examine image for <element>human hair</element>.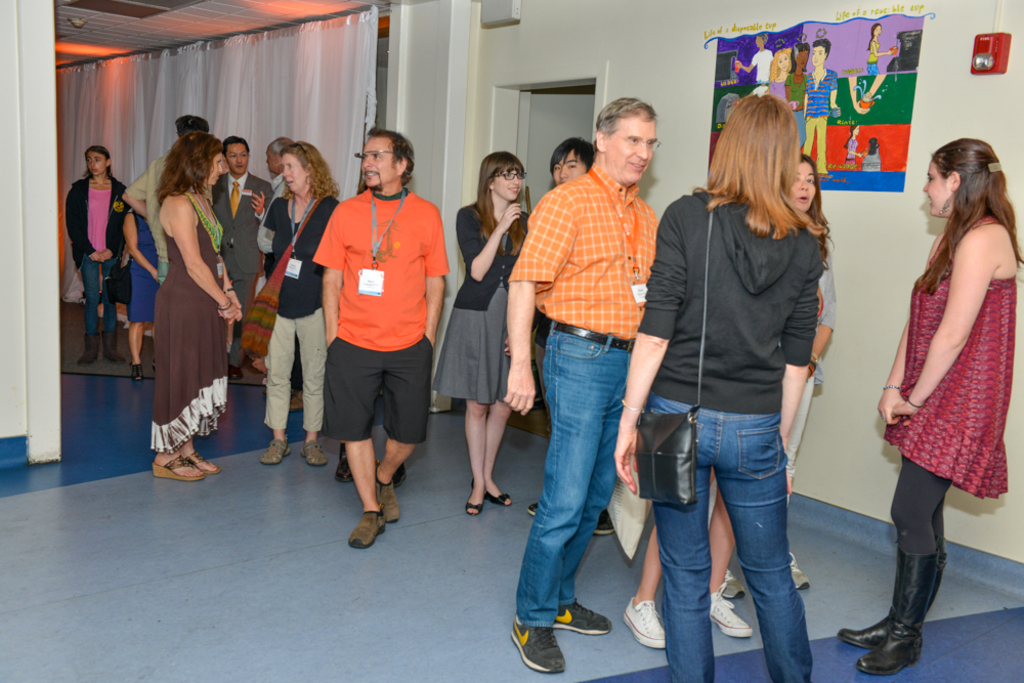
Examination result: locate(175, 119, 209, 136).
